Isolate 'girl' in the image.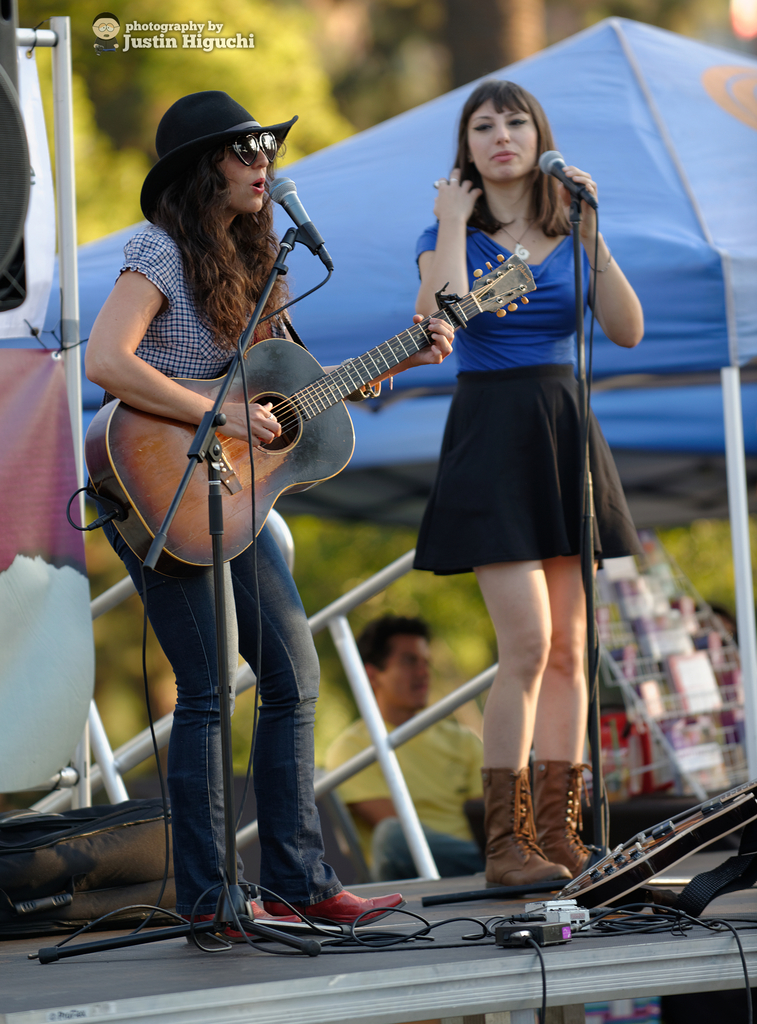
Isolated region: [left=85, top=90, right=403, bottom=946].
